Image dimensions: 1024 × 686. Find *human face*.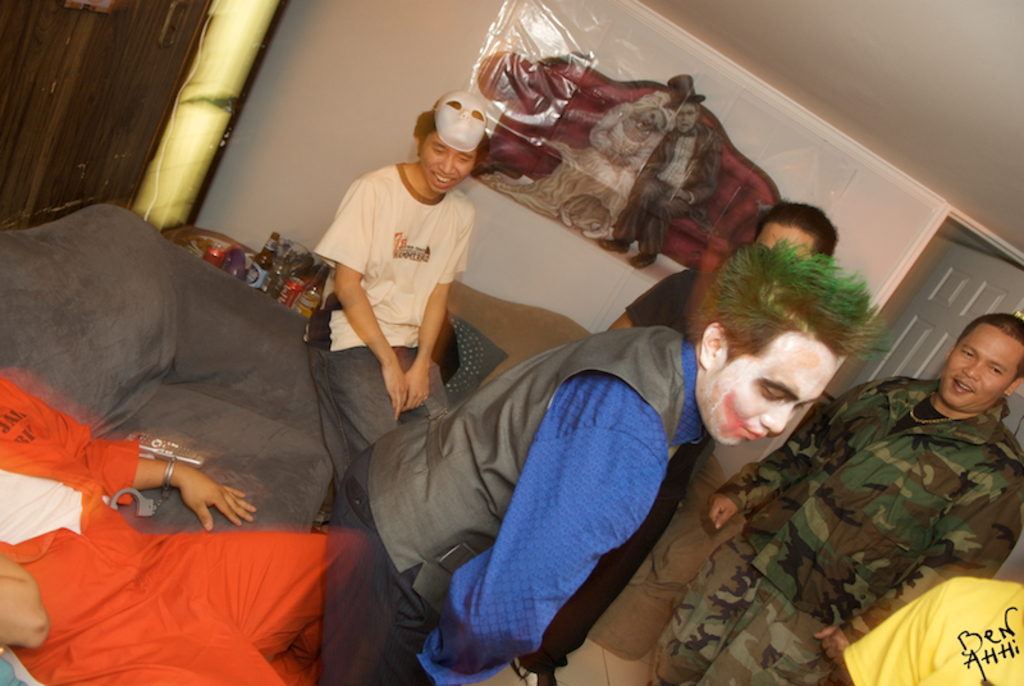
758:221:810:262.
